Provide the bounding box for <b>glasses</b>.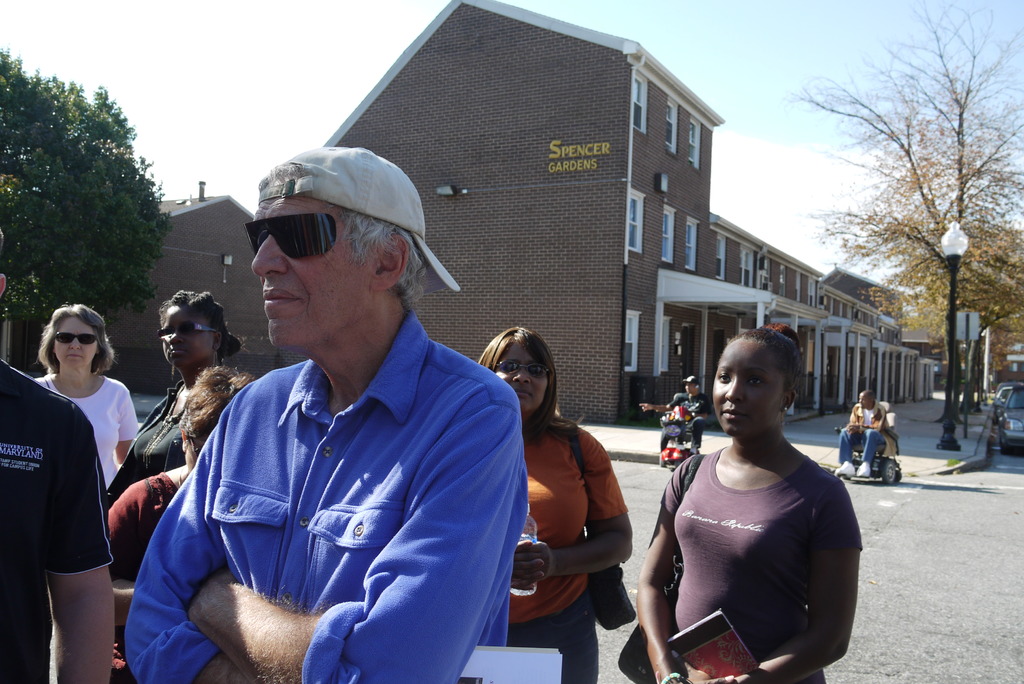
(156,320,218,344).
